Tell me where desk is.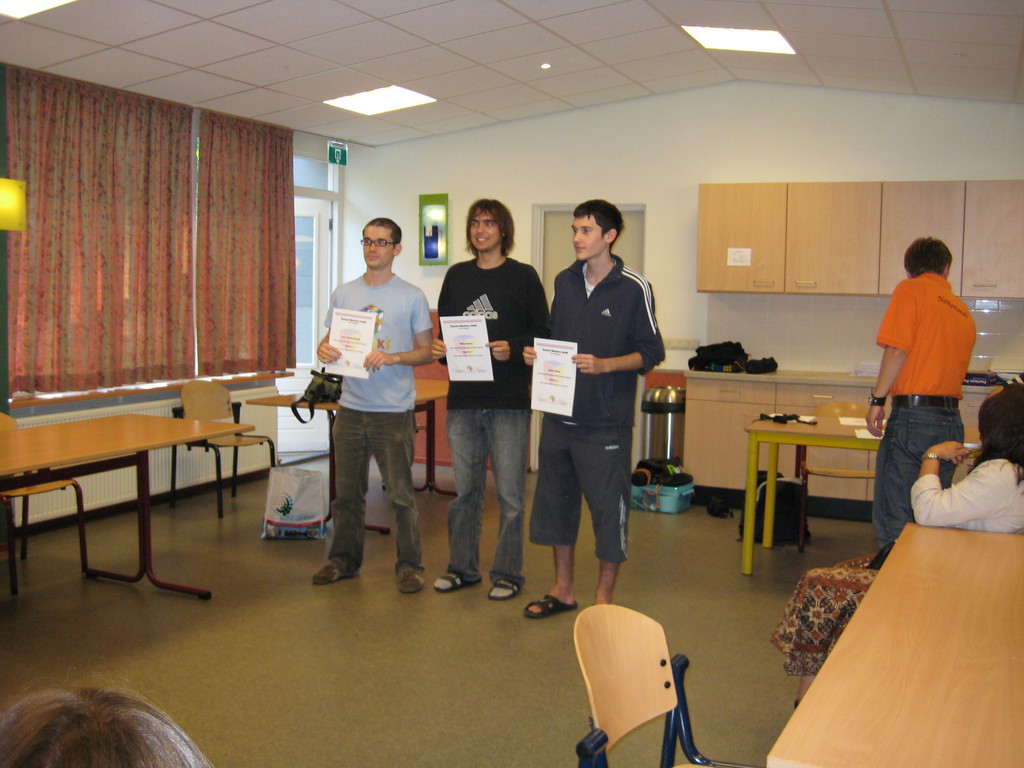
desk is at {"x1": 10, "y1": 380, "x2": 274, "y2": 600}.
